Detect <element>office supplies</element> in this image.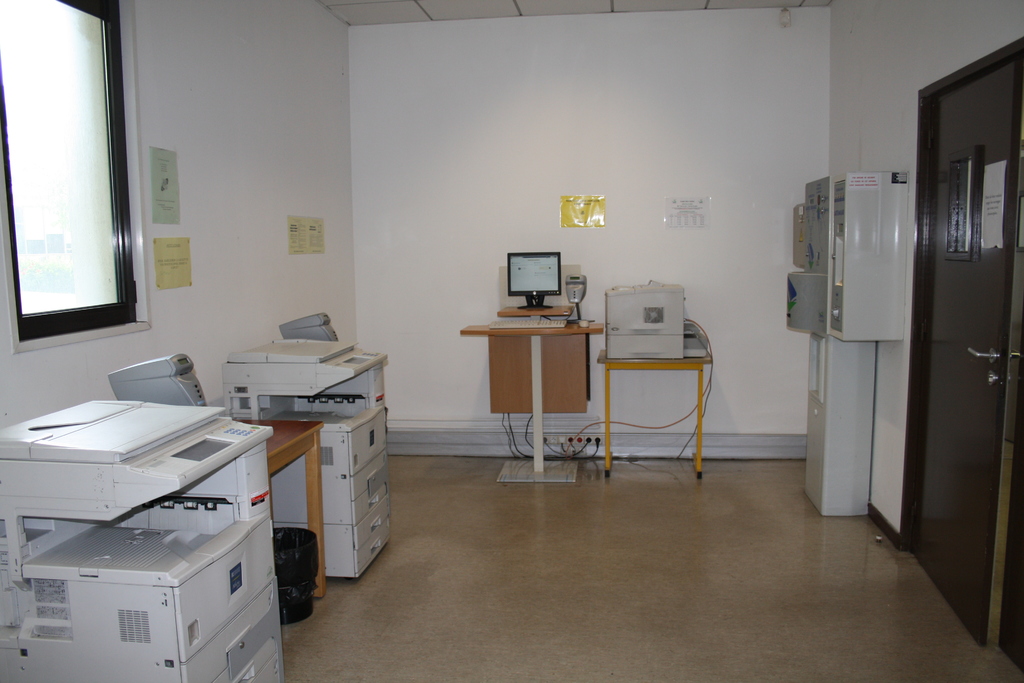
Detection: (115, 350, 209, 410).
